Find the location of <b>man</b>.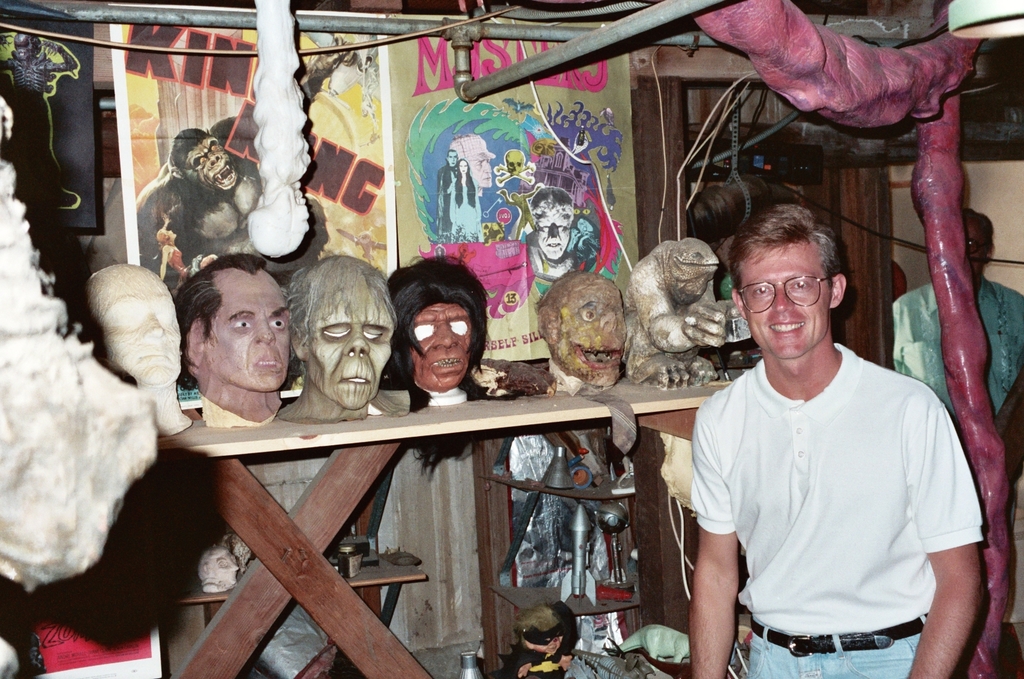
Location: rect(887, 211, 1023, 416).
